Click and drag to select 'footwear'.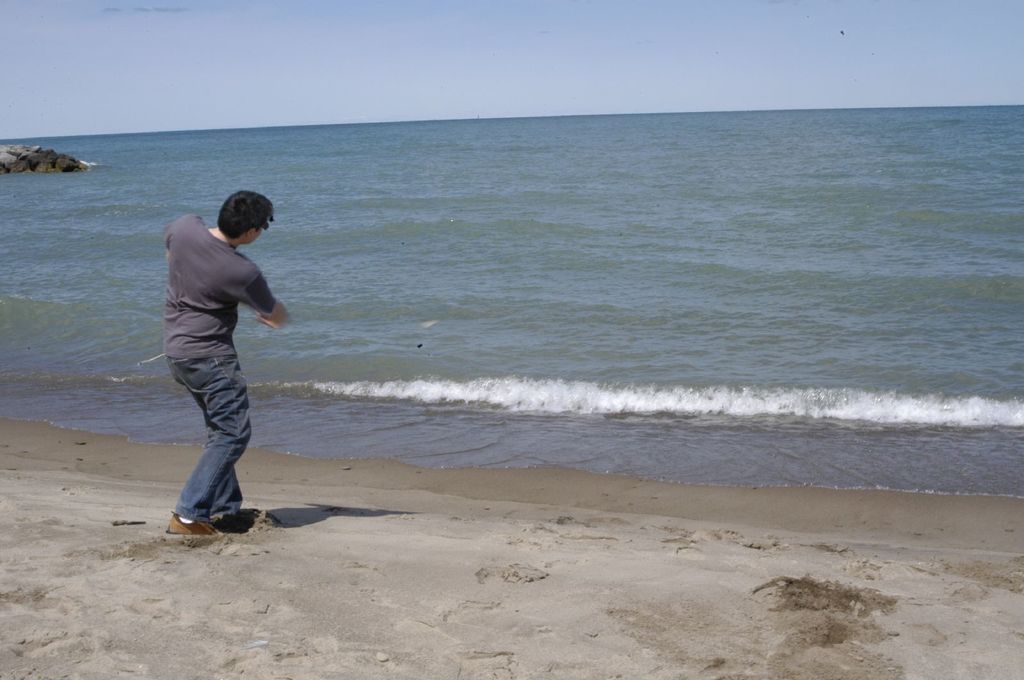
Selection: x1=165, y1=514, x2=225, y2=544.
